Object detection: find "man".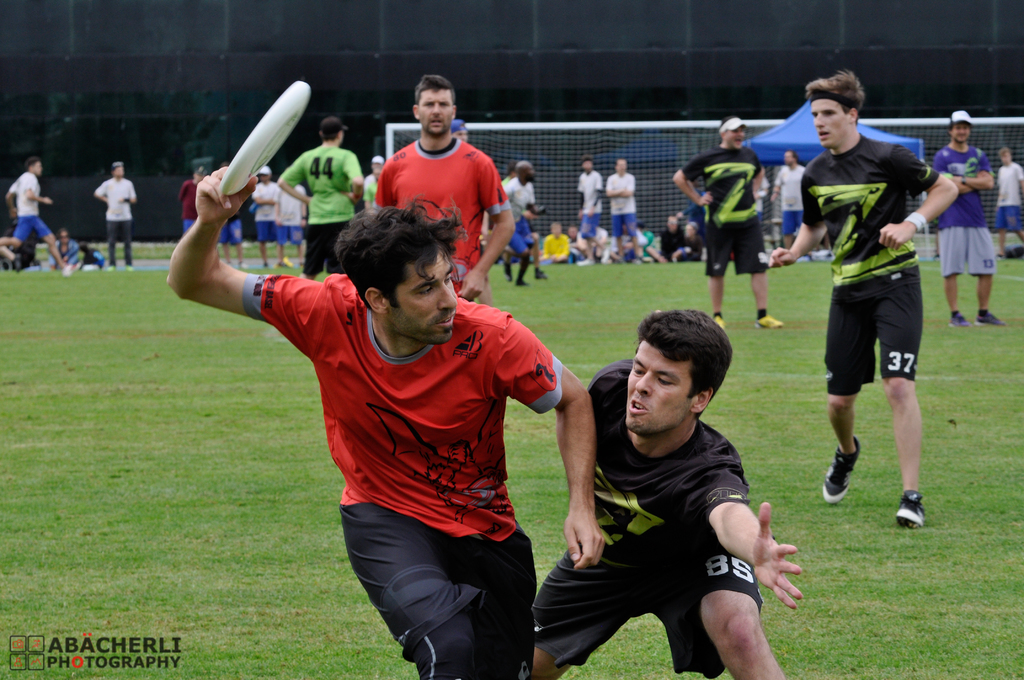
(767,147,804,241).
